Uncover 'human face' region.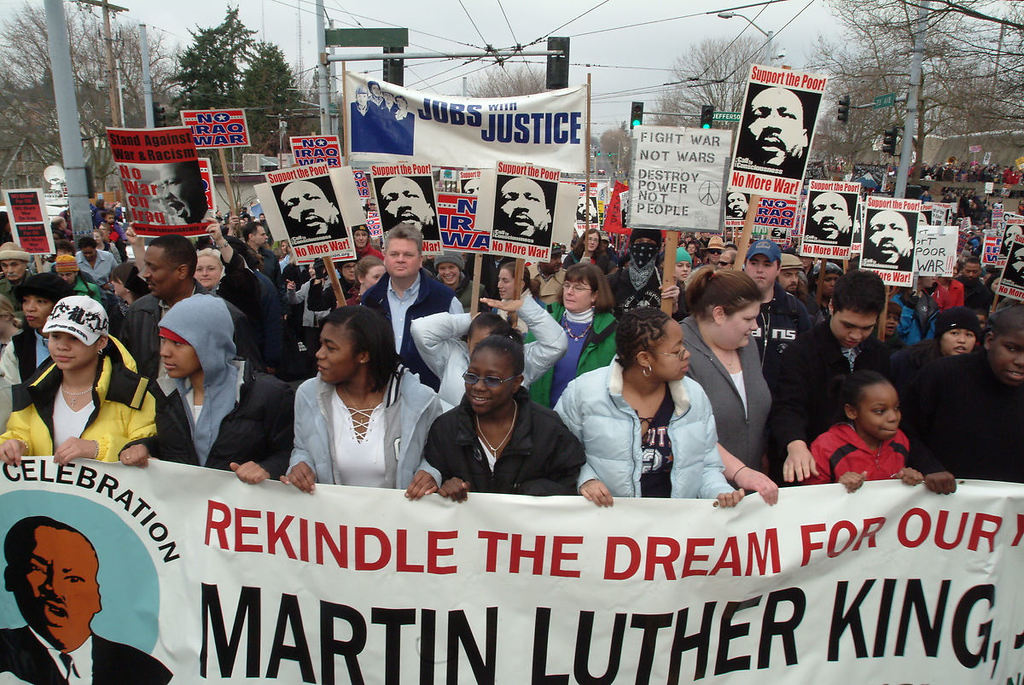
Uncovered: pyautogui.locateOnScreen(106, 211, 116, 228).
